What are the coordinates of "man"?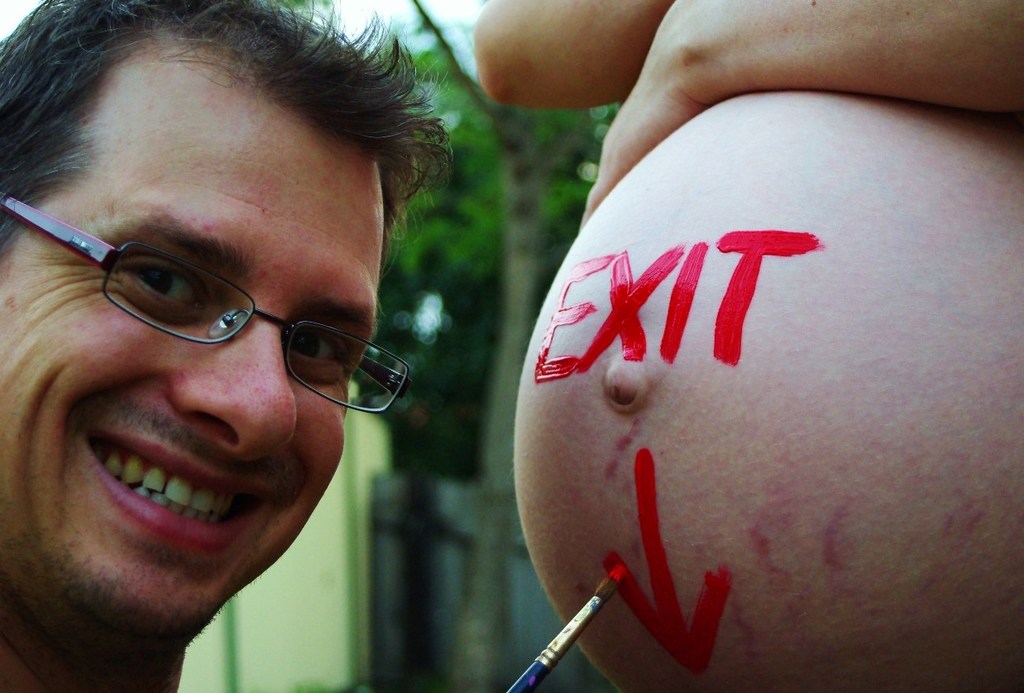
<box>0,0,451,692</box>.
